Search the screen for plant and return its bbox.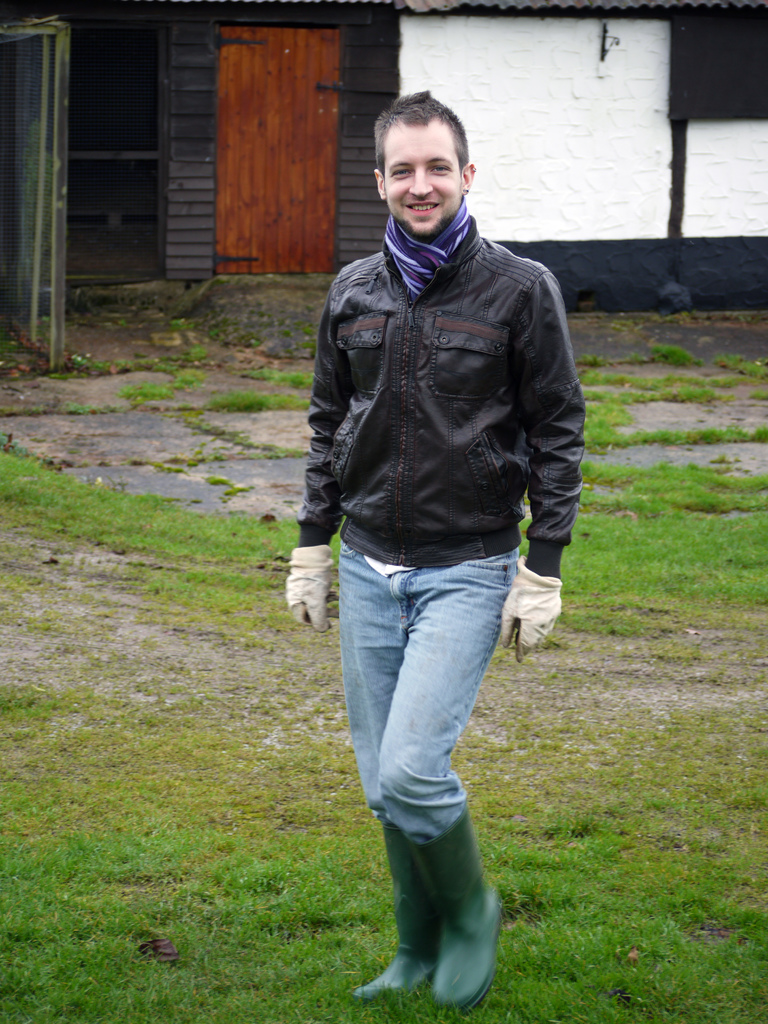
Found: 167 316 195 328.
